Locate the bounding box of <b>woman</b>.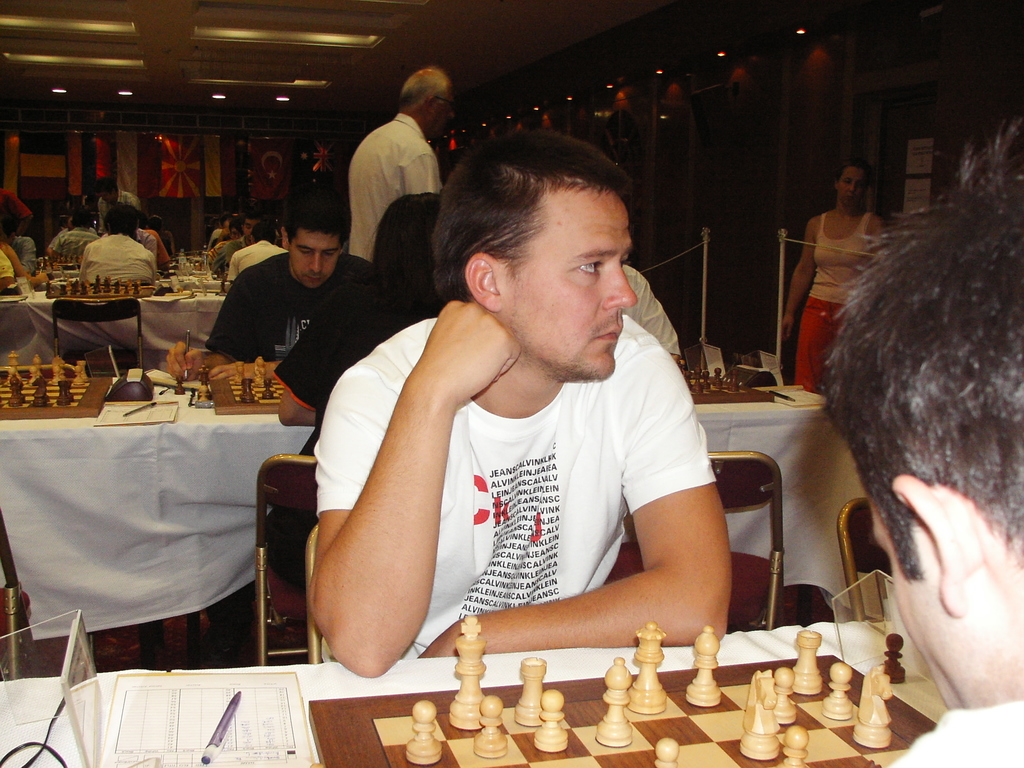
Bounding box: (781, 157, 893, 397).
